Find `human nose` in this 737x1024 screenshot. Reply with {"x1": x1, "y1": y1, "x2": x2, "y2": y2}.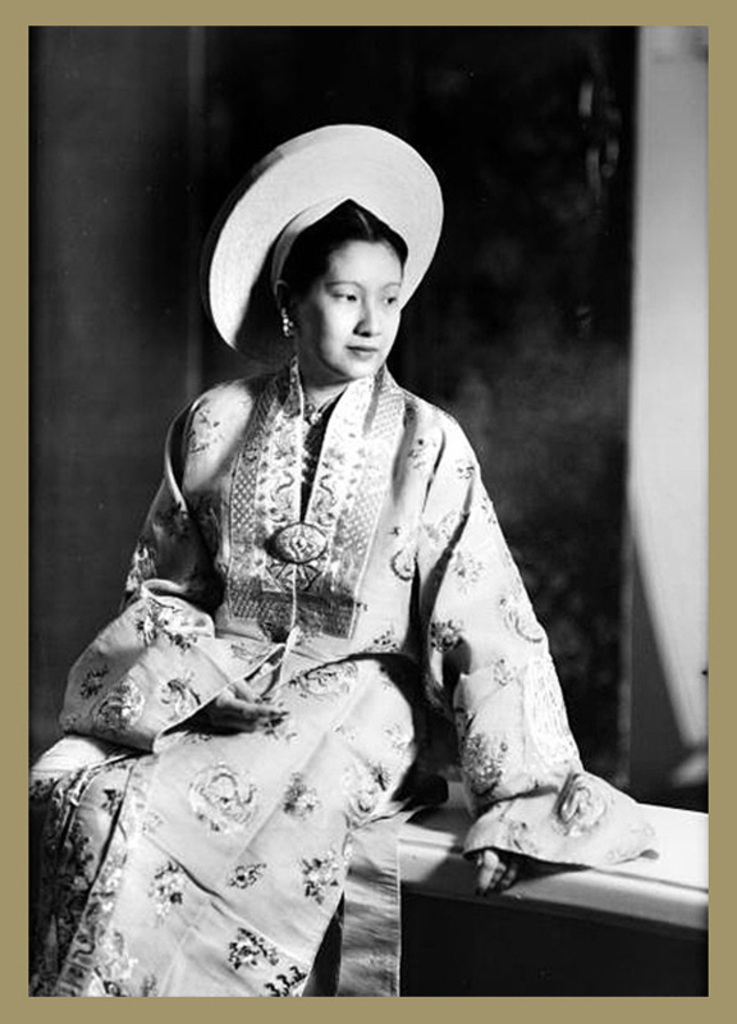
{"x1": 356, "y1": 300, "x2": 384, "y2": 339}.
